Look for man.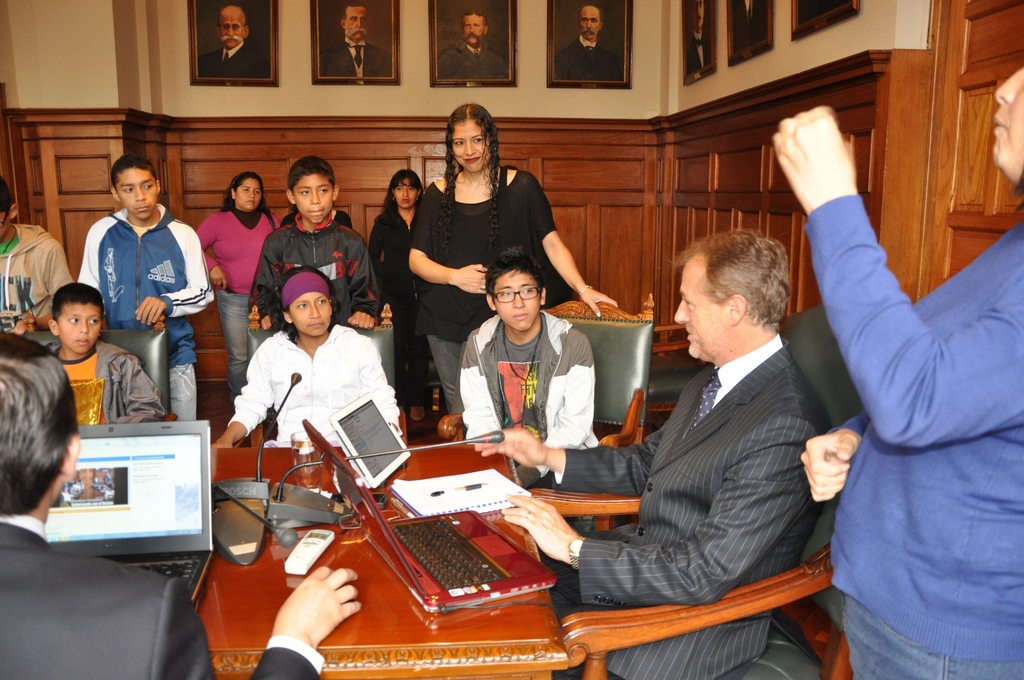
Found: [left=195, top=8, right=266, bottom=83].
